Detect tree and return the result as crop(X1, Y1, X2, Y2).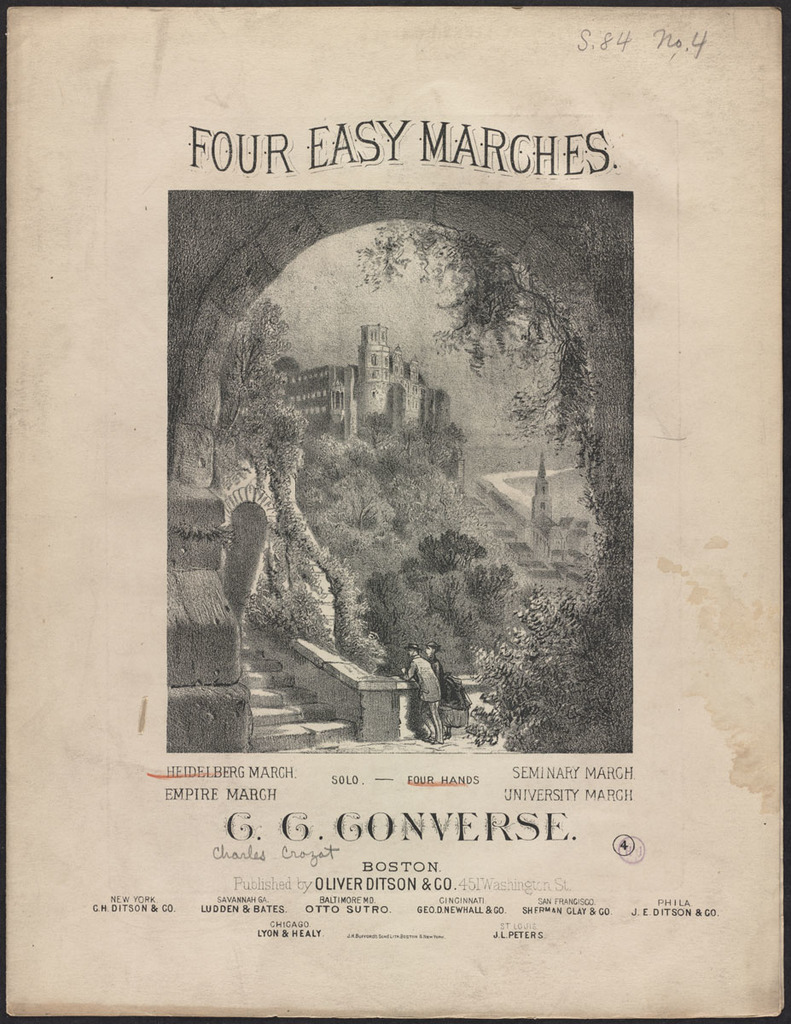
crop(361, 413, 392, 450).
